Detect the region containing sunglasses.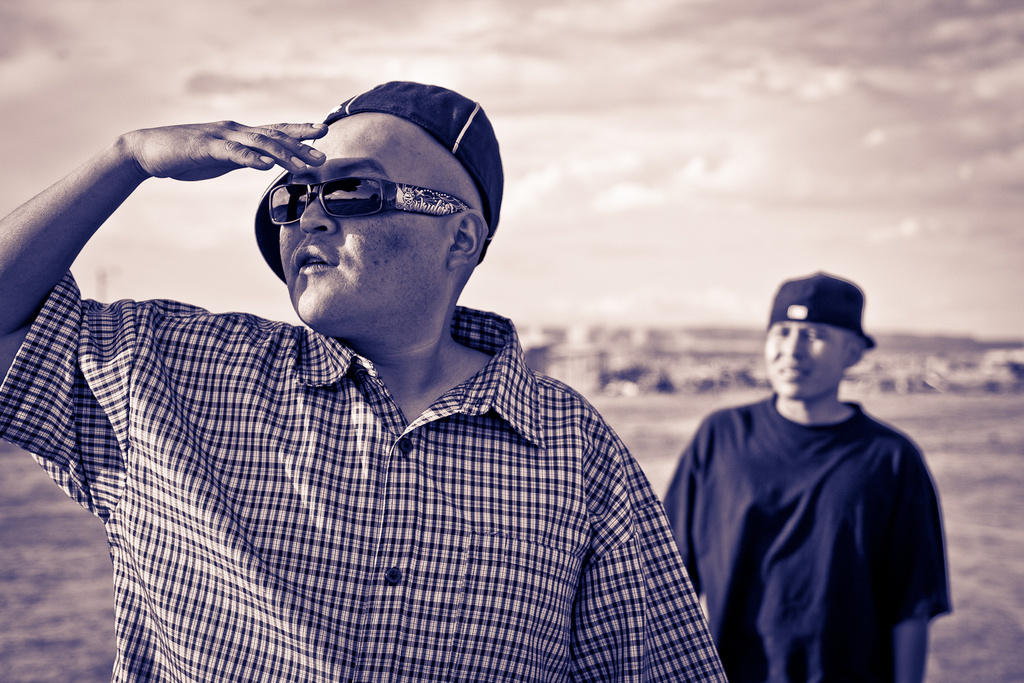
(267, 173, 470, 225).
